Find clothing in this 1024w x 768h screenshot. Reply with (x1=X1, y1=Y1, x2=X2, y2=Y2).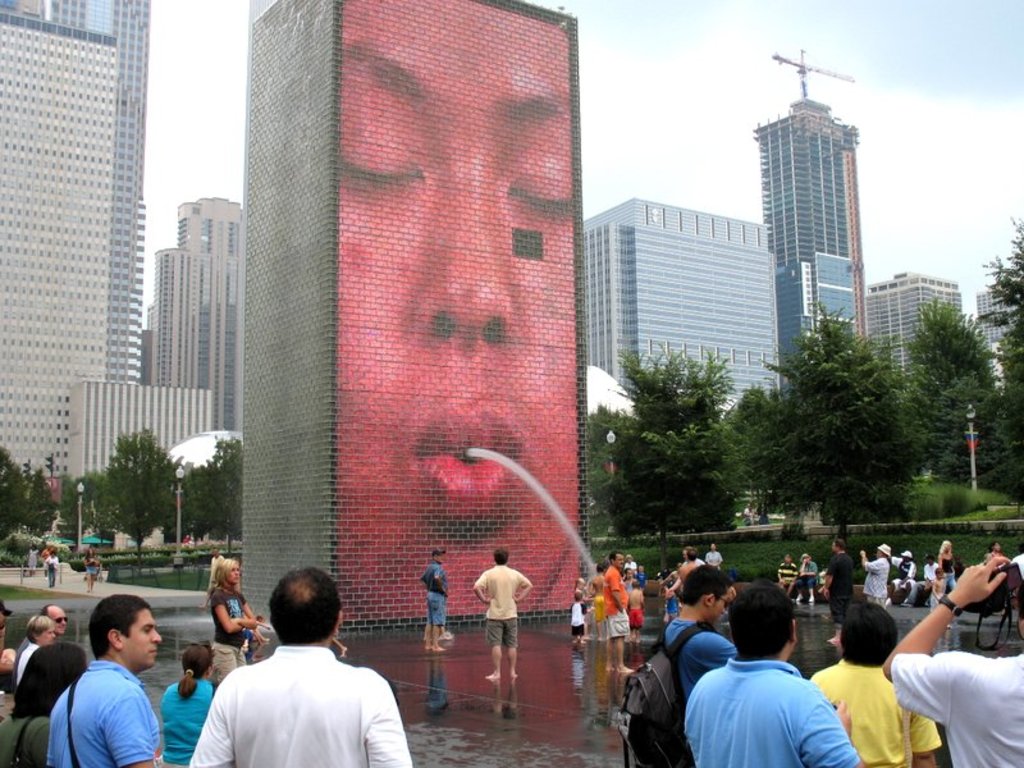
(x1=813, y1=662, x2=956, y2=767).
